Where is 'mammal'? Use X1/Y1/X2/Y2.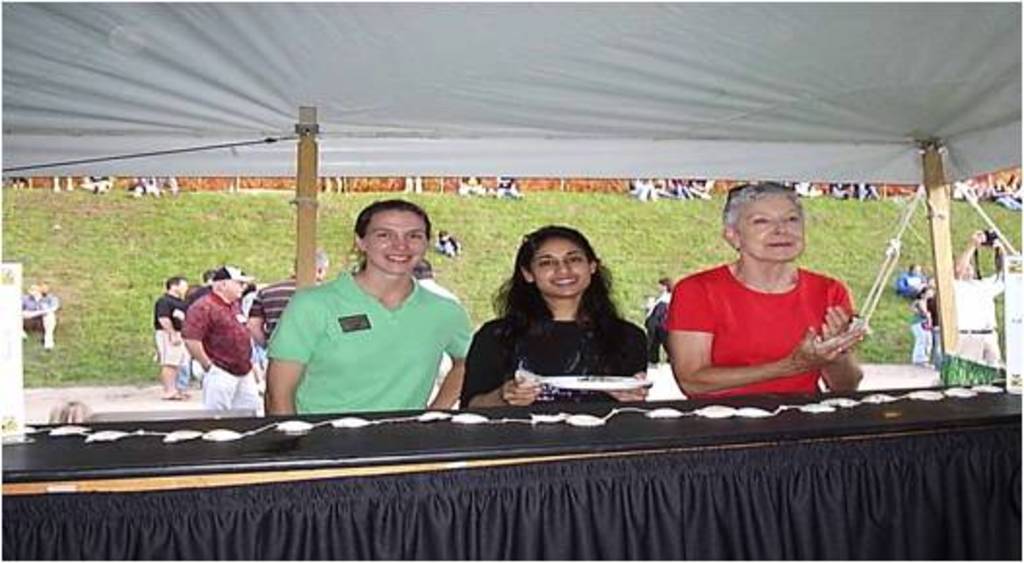
45/400/91/421.
